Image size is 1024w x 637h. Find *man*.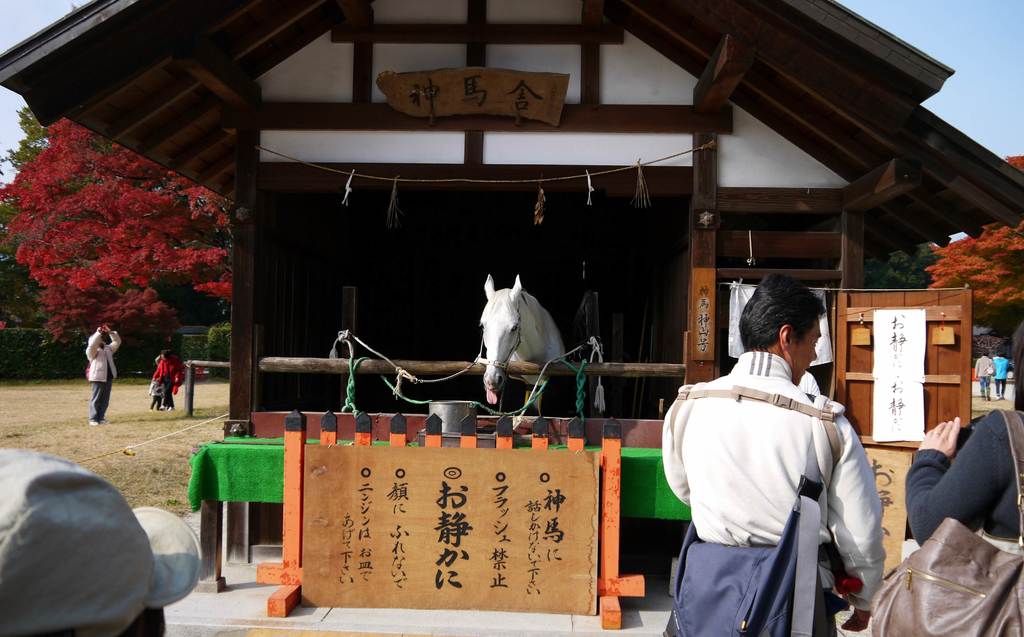
detection(668, 293, 892, 636).
